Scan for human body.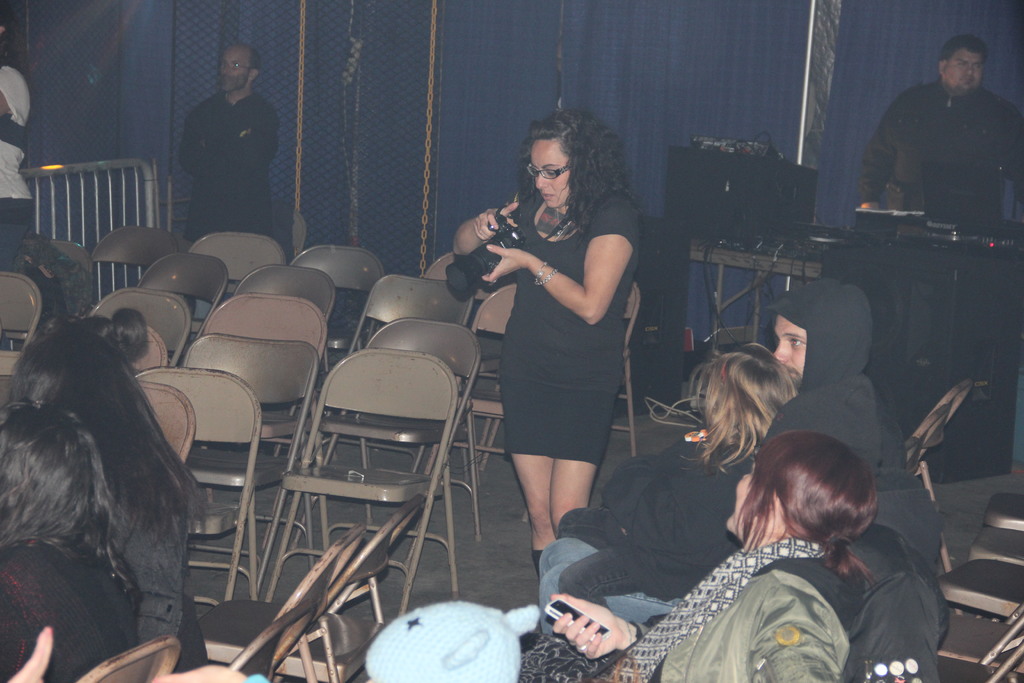
Scan result: rect(102, 478, 207, 675).
